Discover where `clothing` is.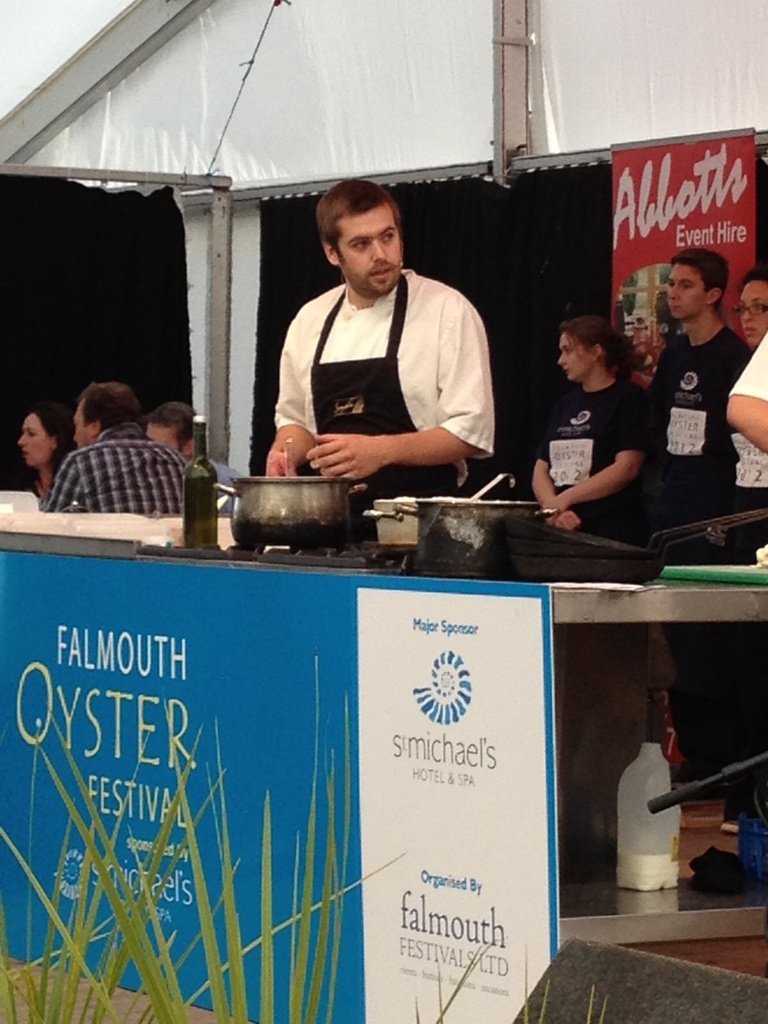
Discovered at 723, 427, 767, 567.
